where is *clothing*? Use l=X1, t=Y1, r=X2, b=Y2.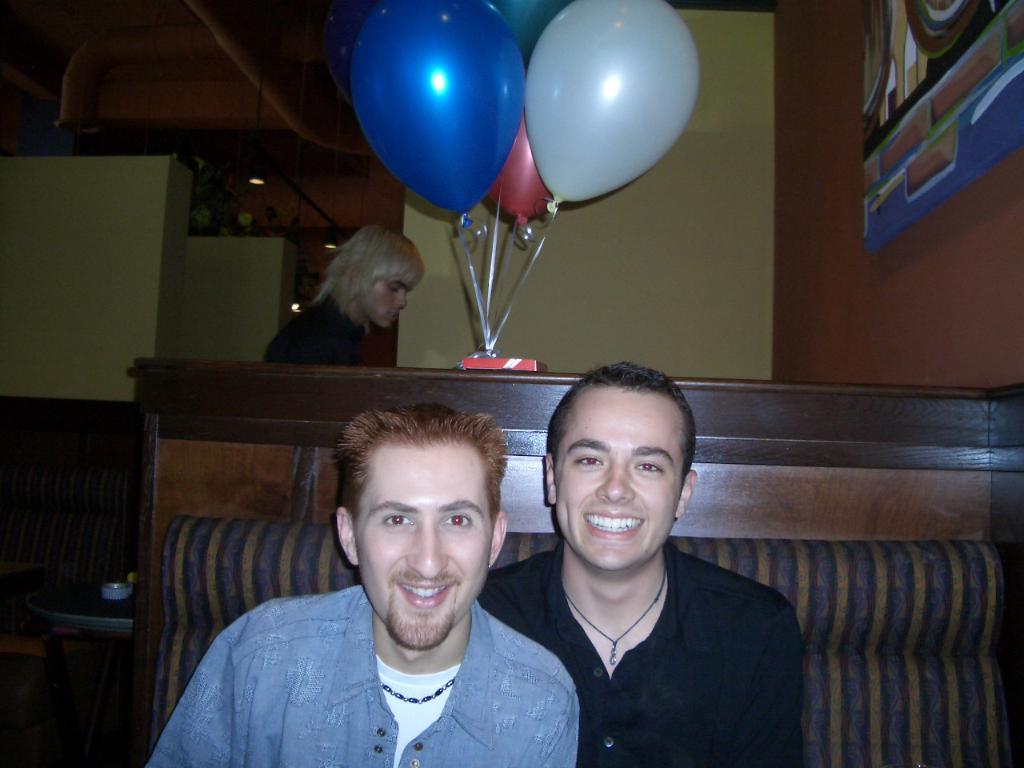
l=476, t=466, r=813, b=767.
